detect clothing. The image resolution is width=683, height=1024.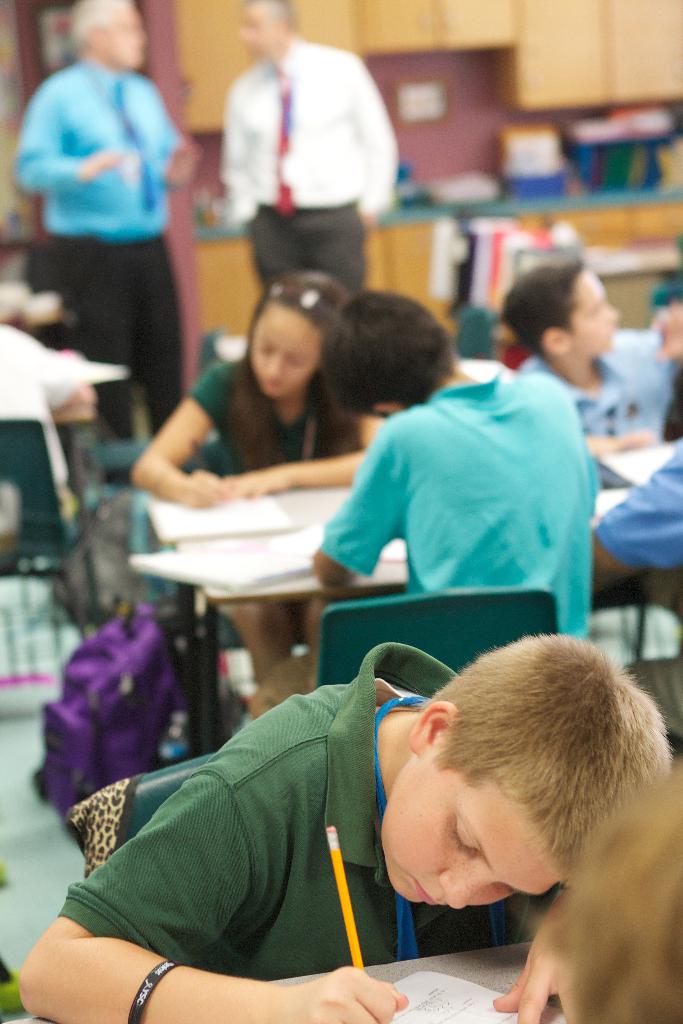
(600, 449, 682, 578).
